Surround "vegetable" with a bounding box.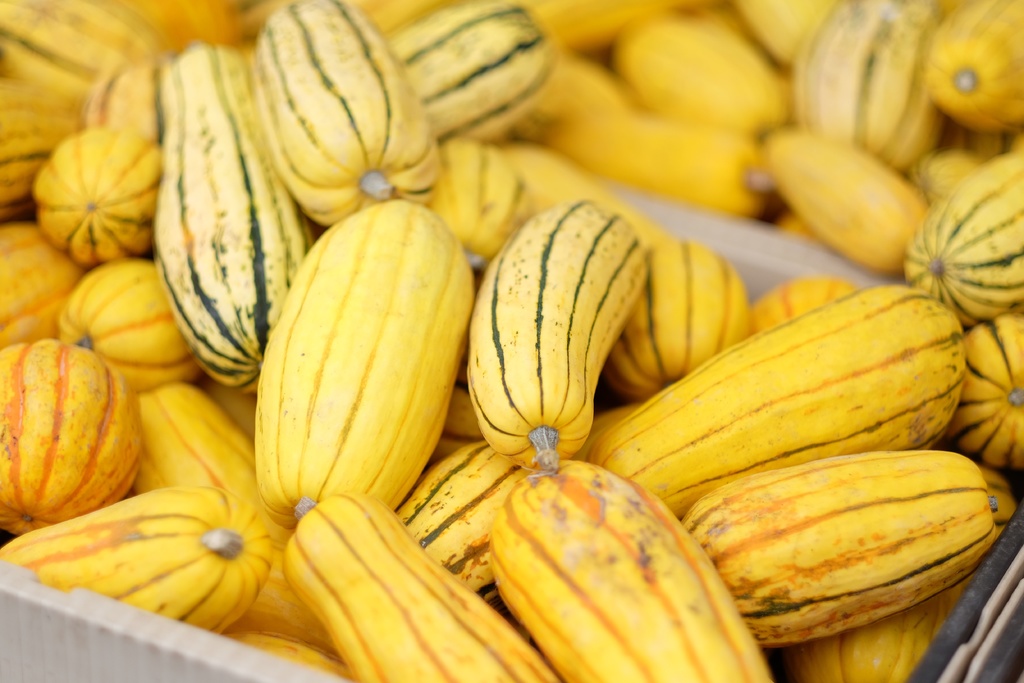
locate(244, 198, 459, 522).
